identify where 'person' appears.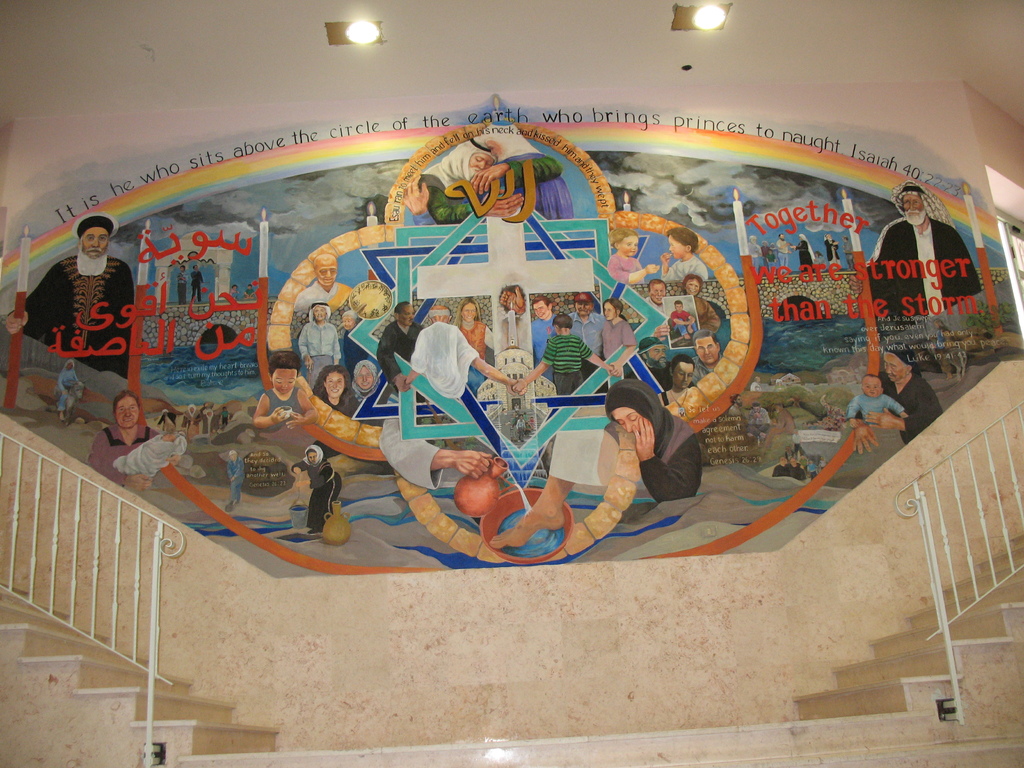
Appears at [left=838, top=336, right=951, bottom=459].
